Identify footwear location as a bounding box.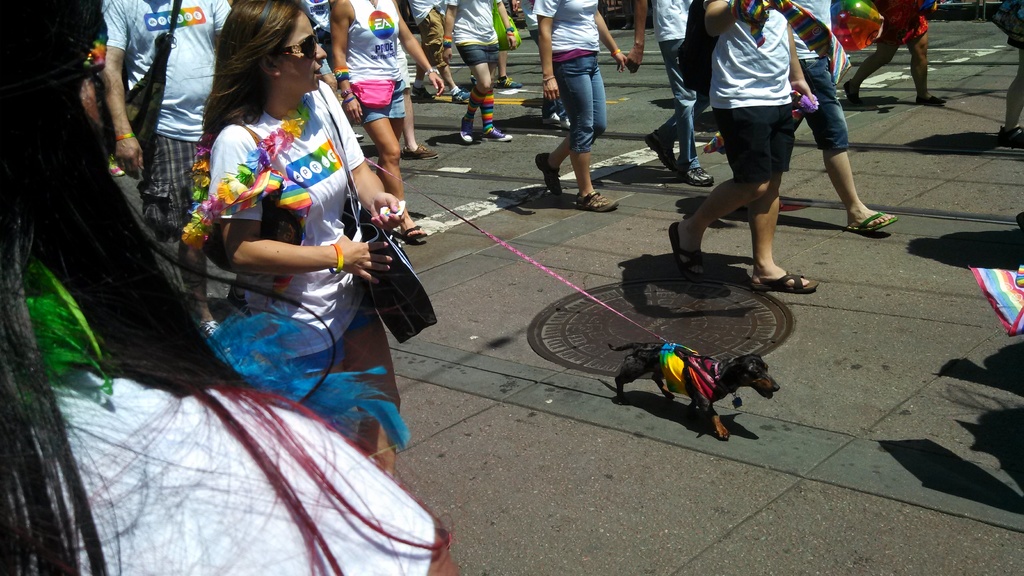
select_region(570, 189, 622, 212).
